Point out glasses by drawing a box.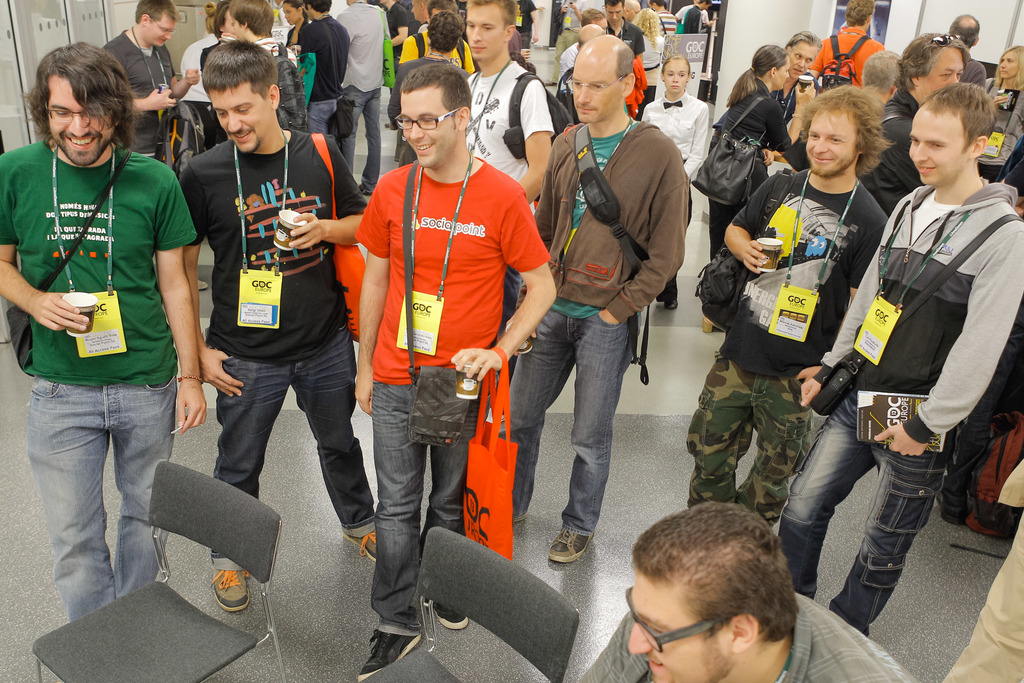
[left=148, top=13, right=177, bottom=35].
